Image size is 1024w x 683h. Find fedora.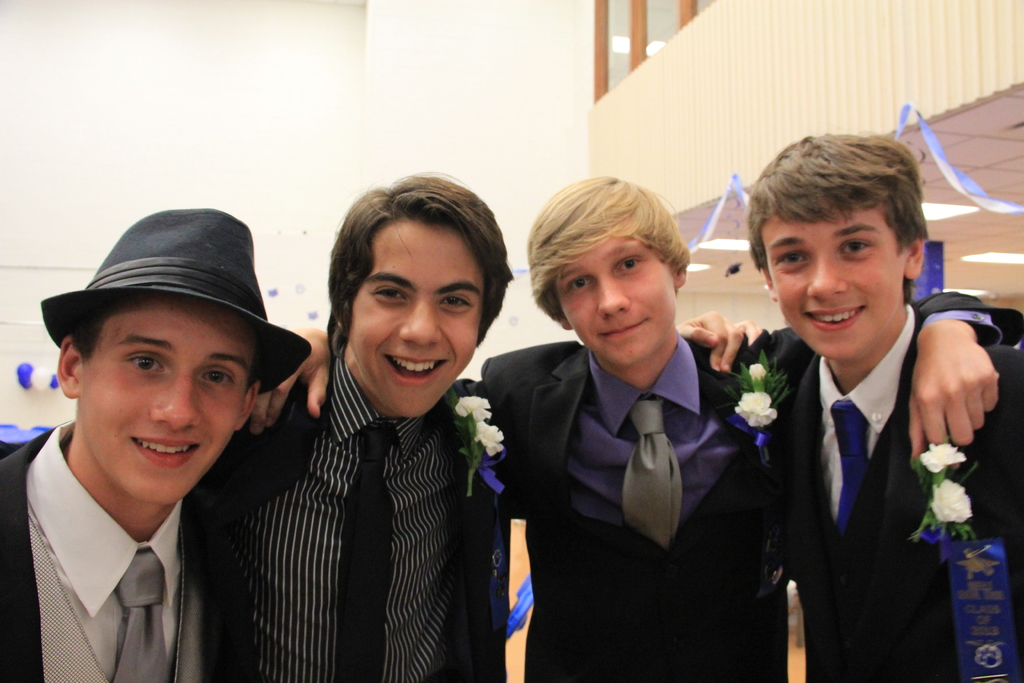
43 204 312 395.
